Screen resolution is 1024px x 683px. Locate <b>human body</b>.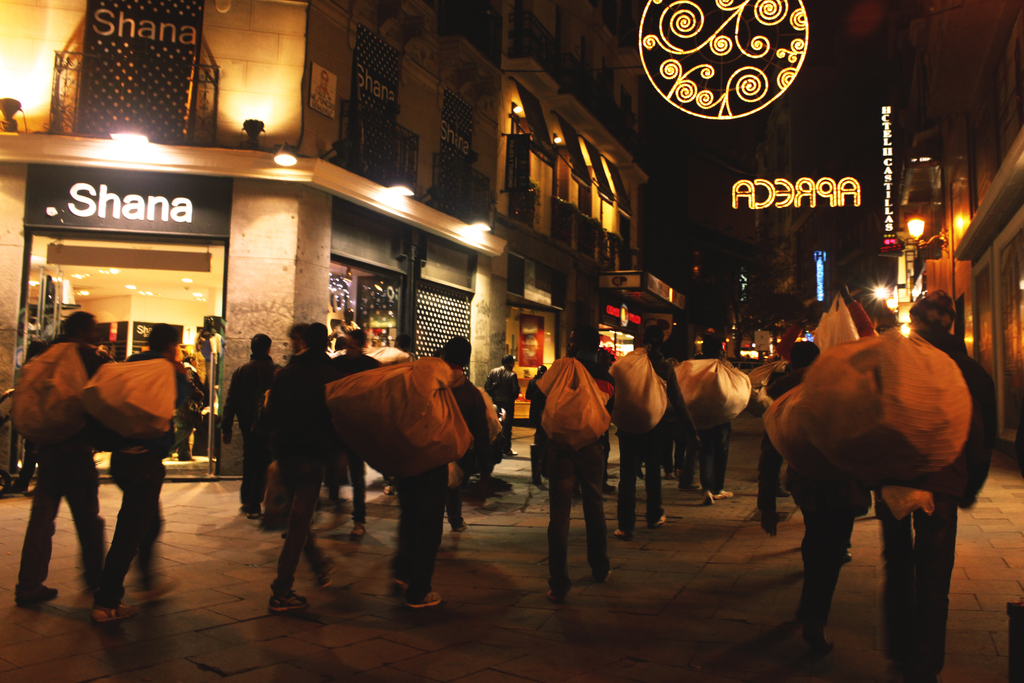
[792,335,863,650].
